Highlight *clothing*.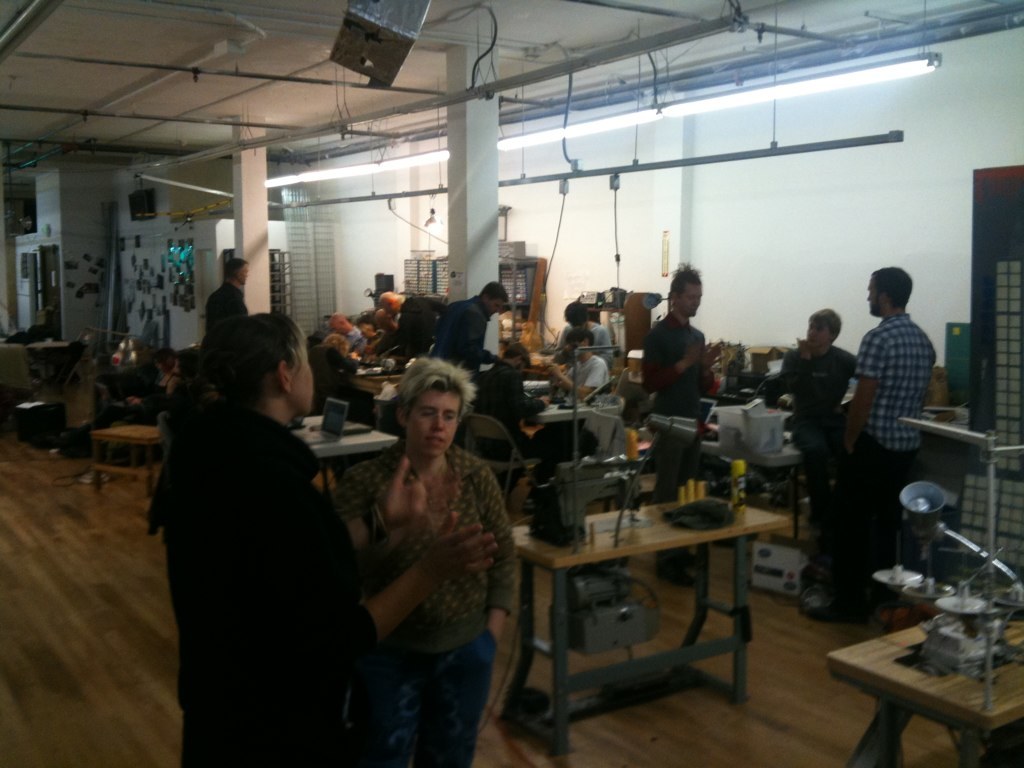
Highlighted region: box(782, 345, 859, 475).
